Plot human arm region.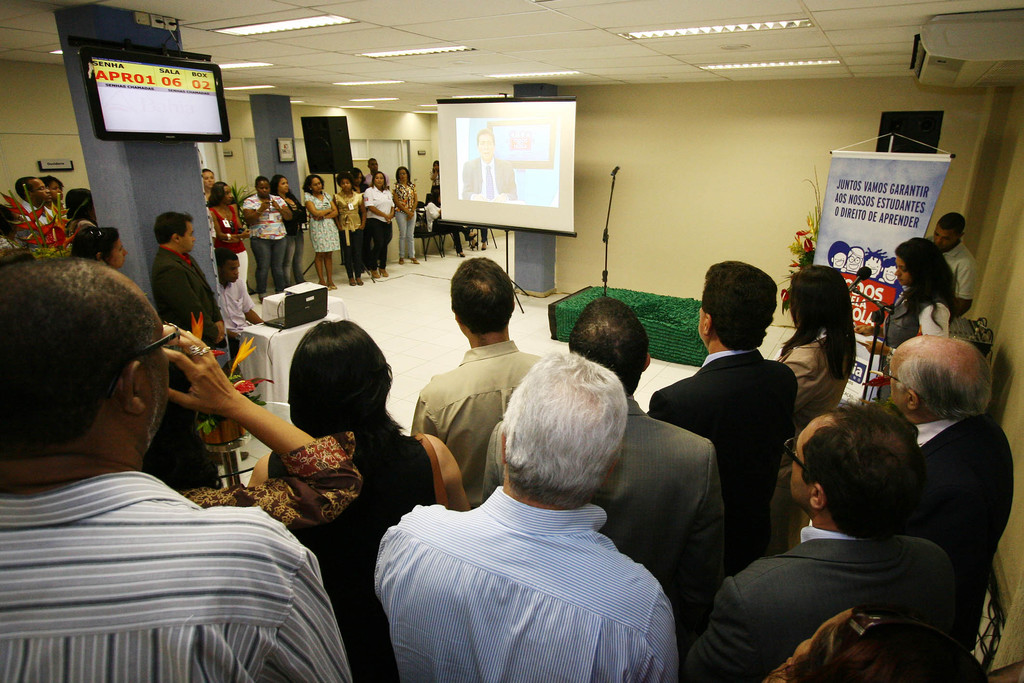
Plotted at (left=175, top=260, right=226, bottom=349).
